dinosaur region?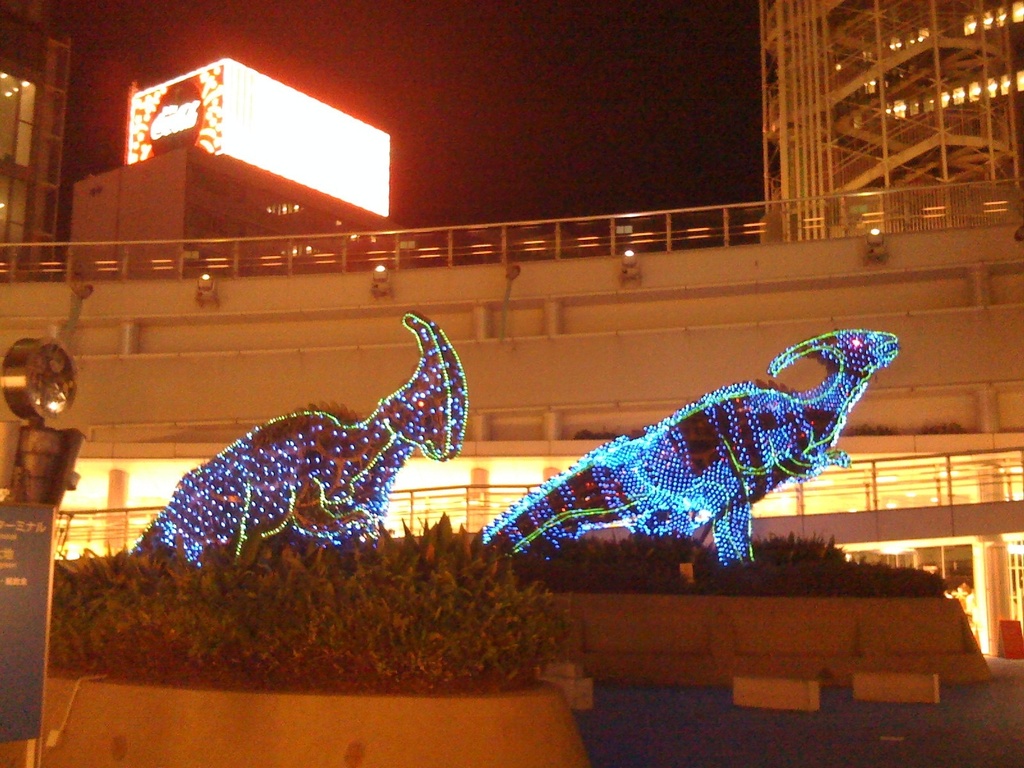
(x1=130, y1=297, x2=493, y2=570)
